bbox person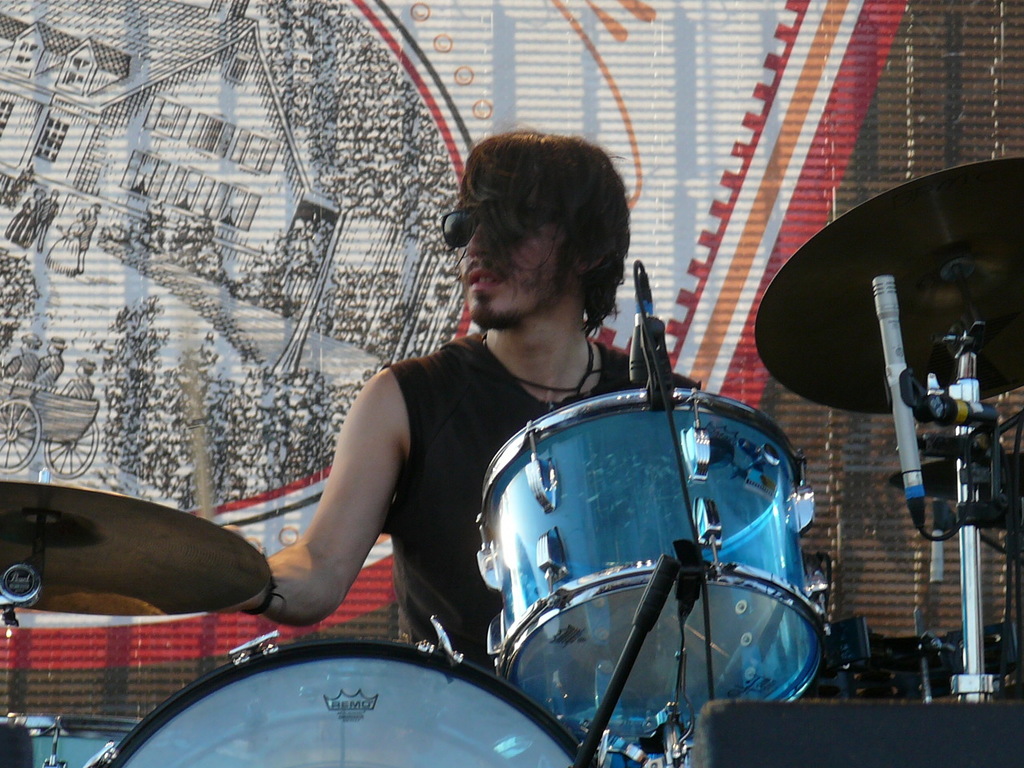
[34,183,62,250]
